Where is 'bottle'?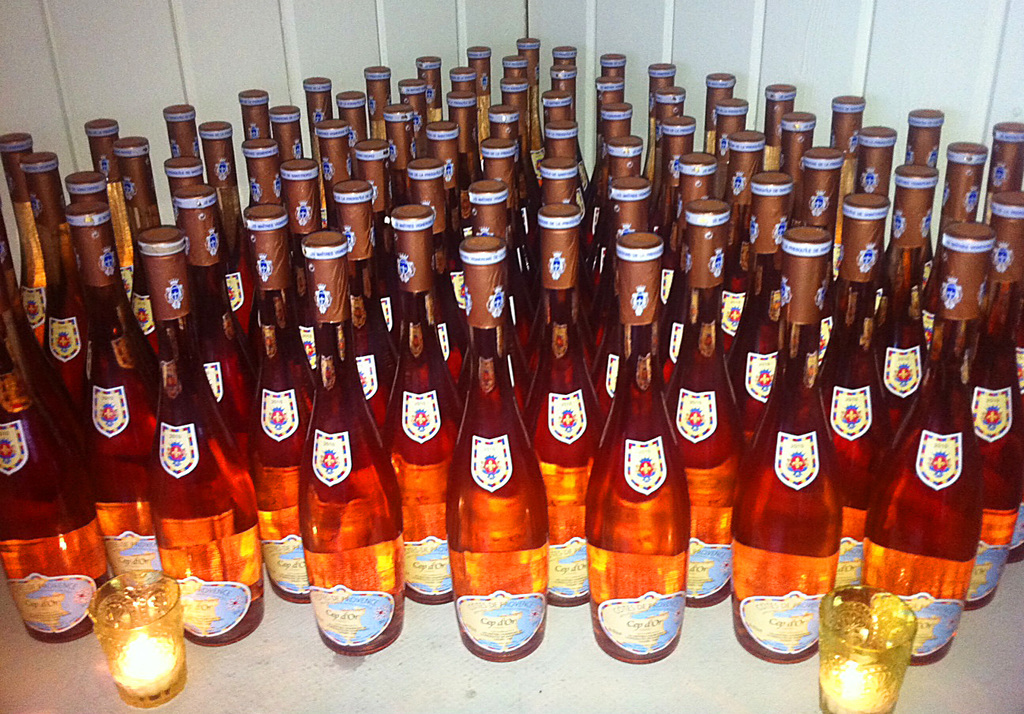
<box>160,102,201,161</box>.
